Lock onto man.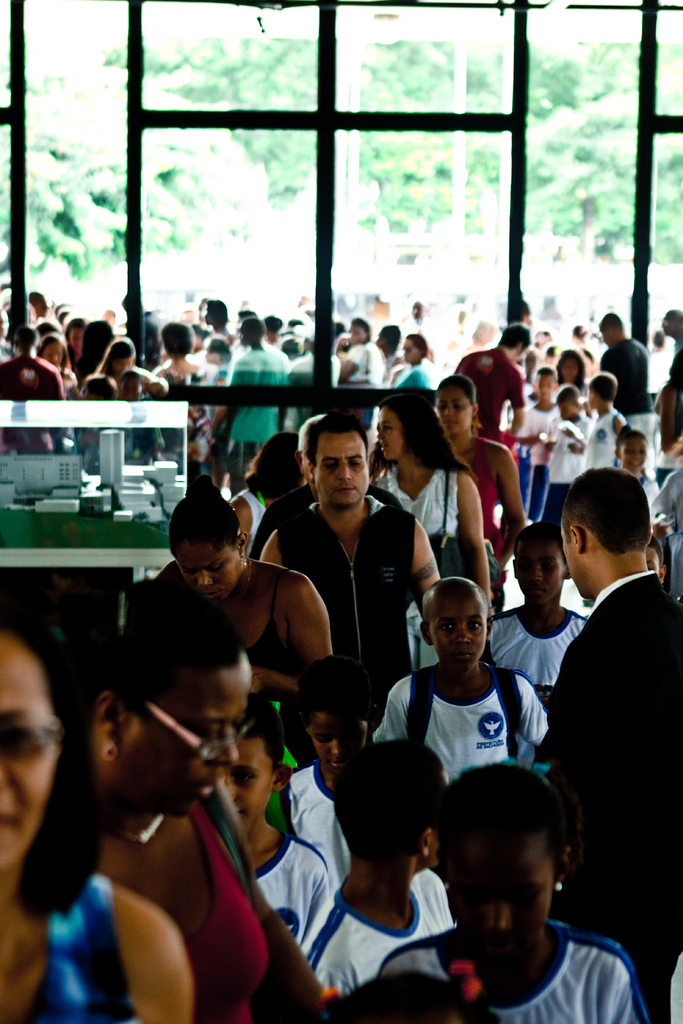
Locked: (x1=208, y1=316, x2=284, y2=492).
